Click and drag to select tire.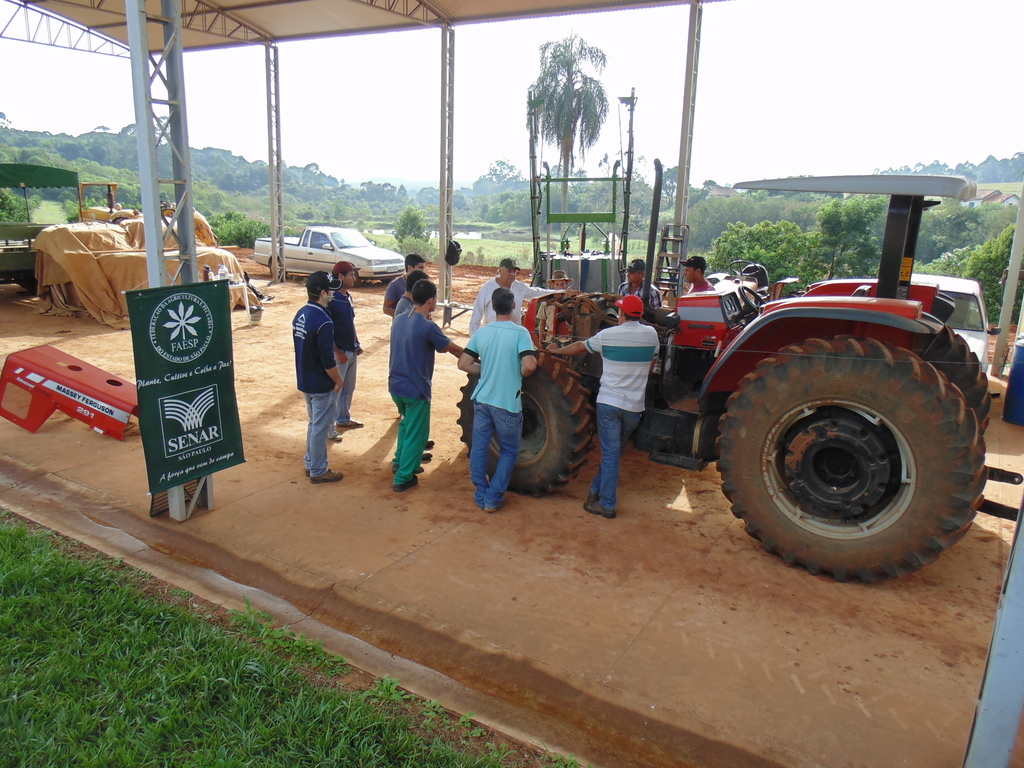
Selection: (455,348,596,497).
